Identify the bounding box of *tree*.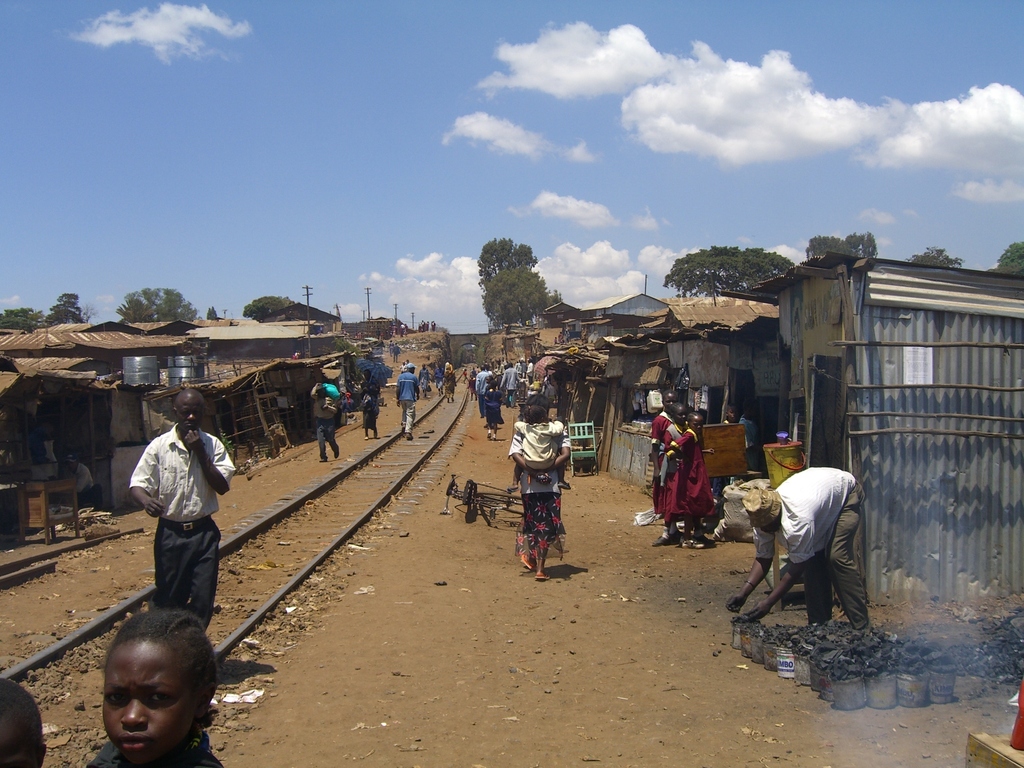
box(235, 294, 292, 314).
